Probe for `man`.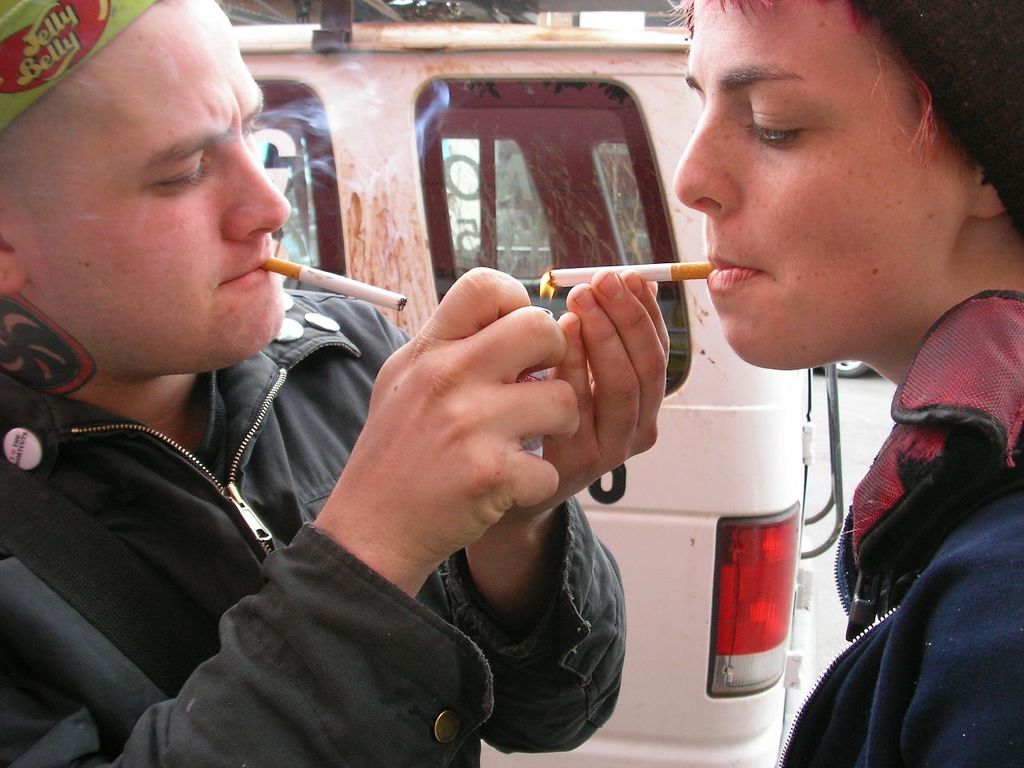
Probe result: locate(667, 0, 1021, 767).
